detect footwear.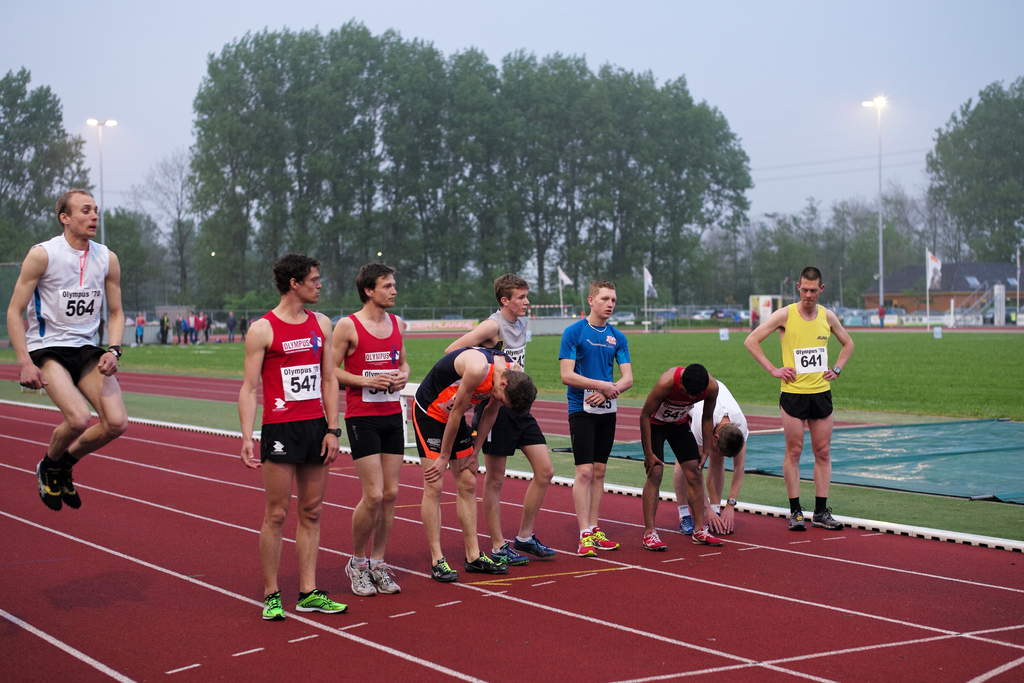
Detected at bbox(429, 559, 459, 581).
